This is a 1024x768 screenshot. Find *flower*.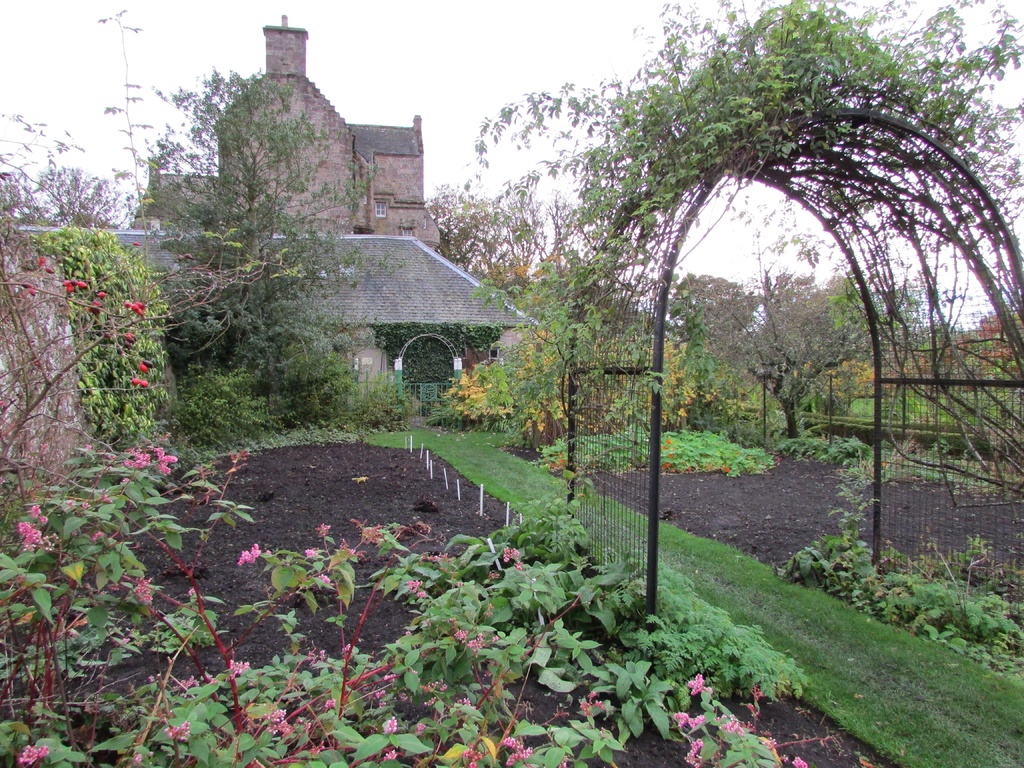
Bounding box: <bbox>378, 746, 399, 767</bbox>.
